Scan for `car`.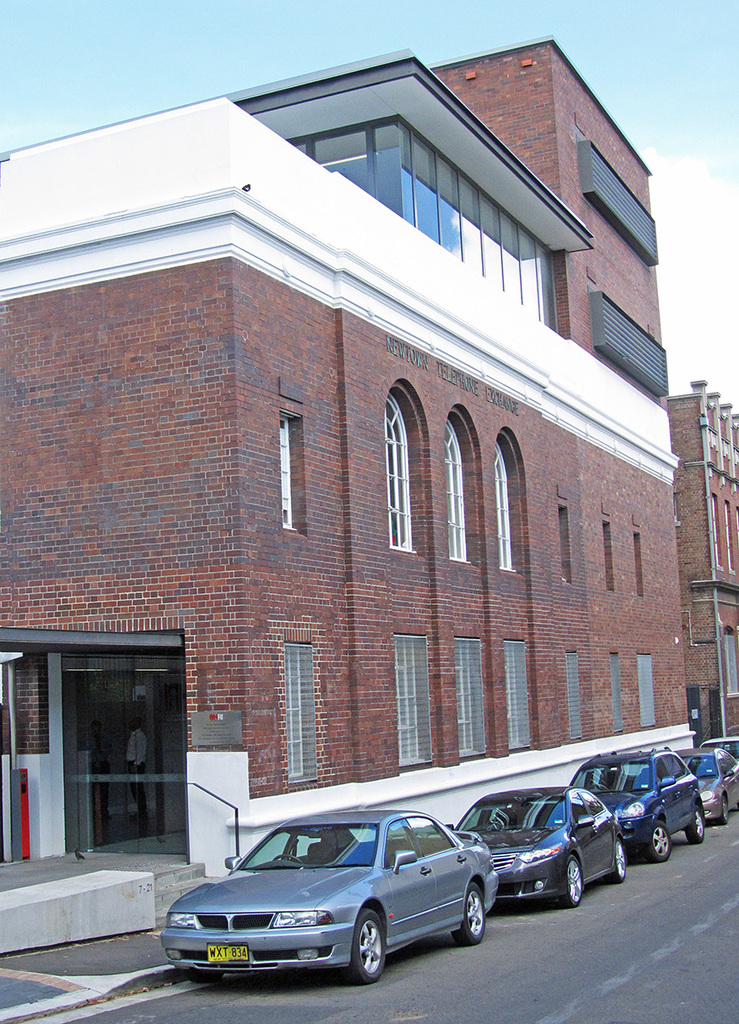
Scan result: [677,738,738,826].
